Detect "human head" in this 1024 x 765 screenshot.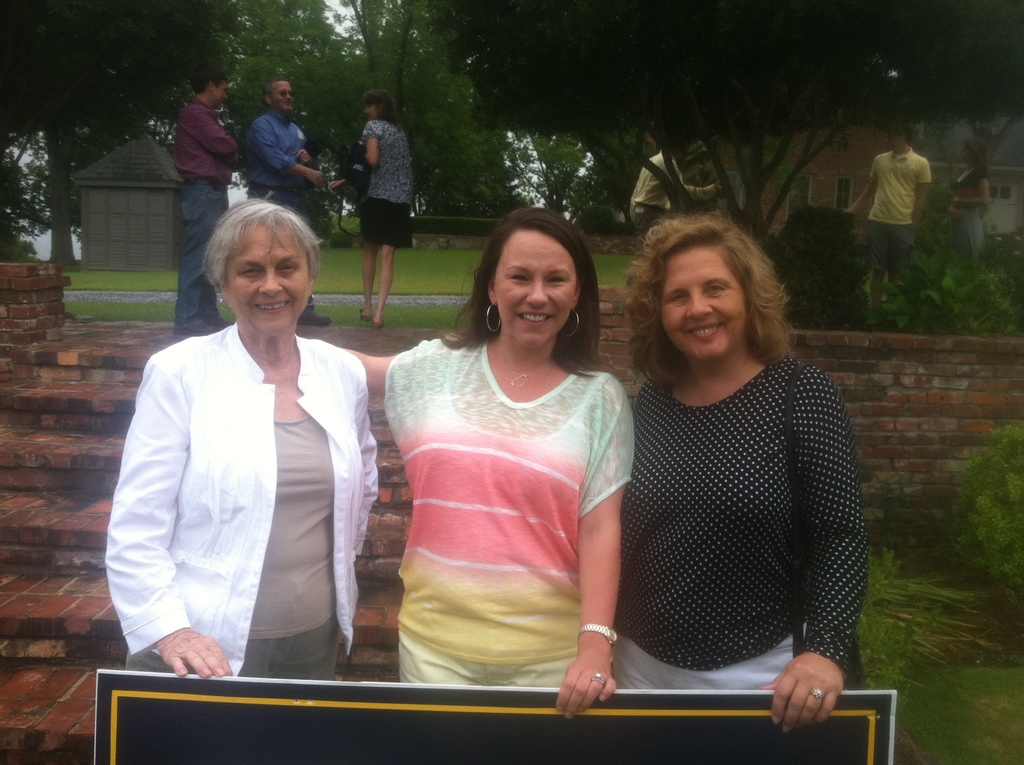
Detection: region(479, 210, 593, 347).
